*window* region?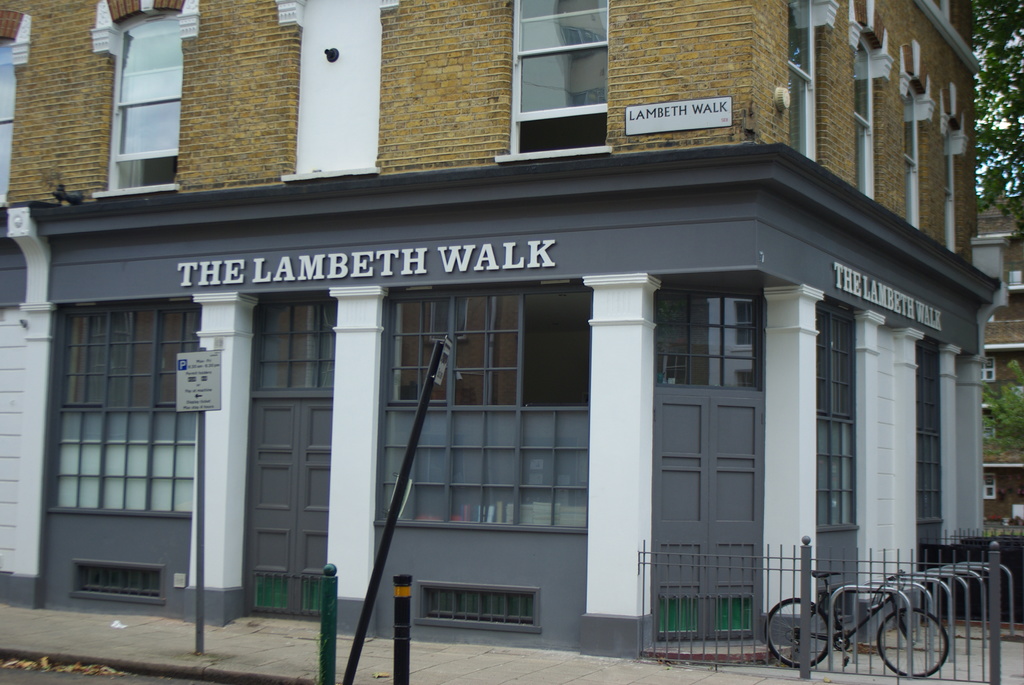
locate(787, 6, 819, 164)
